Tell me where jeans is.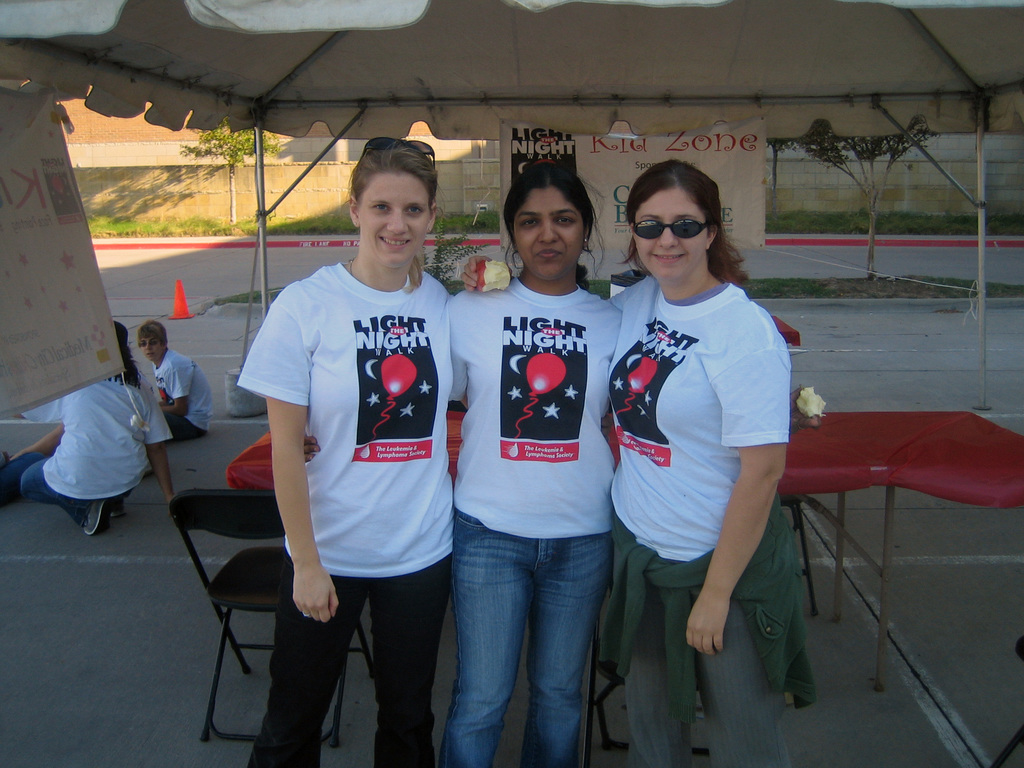
jeans is at 18/462/93/525.
